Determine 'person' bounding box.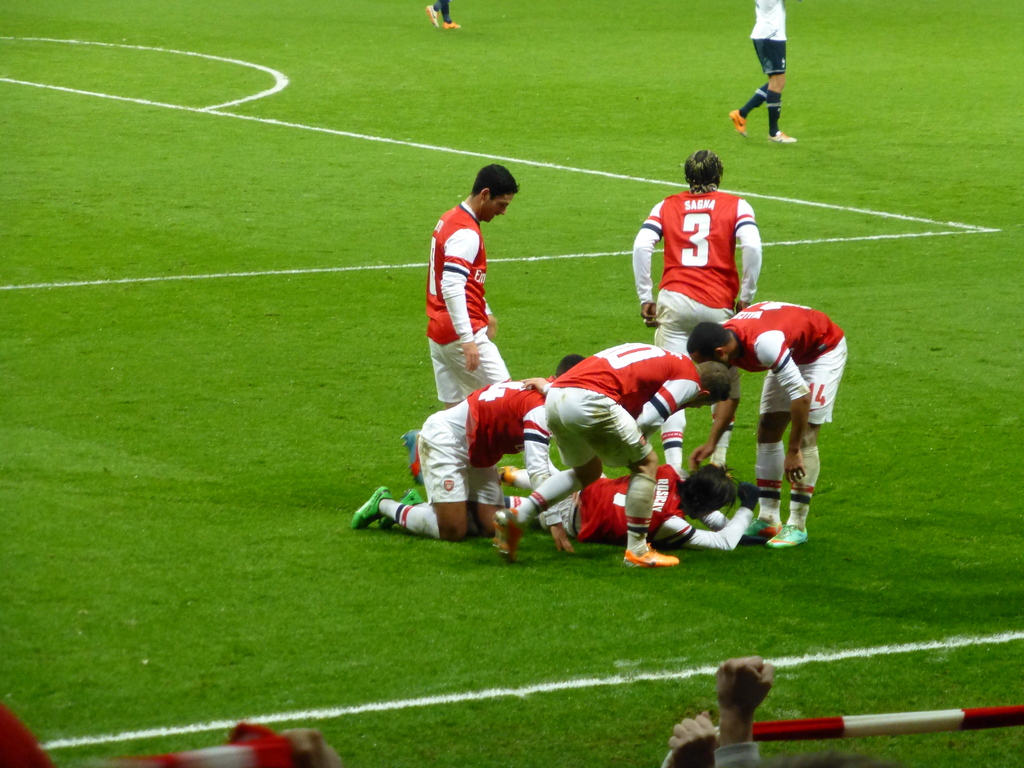
Determined: (668, 655, 897, 767).
